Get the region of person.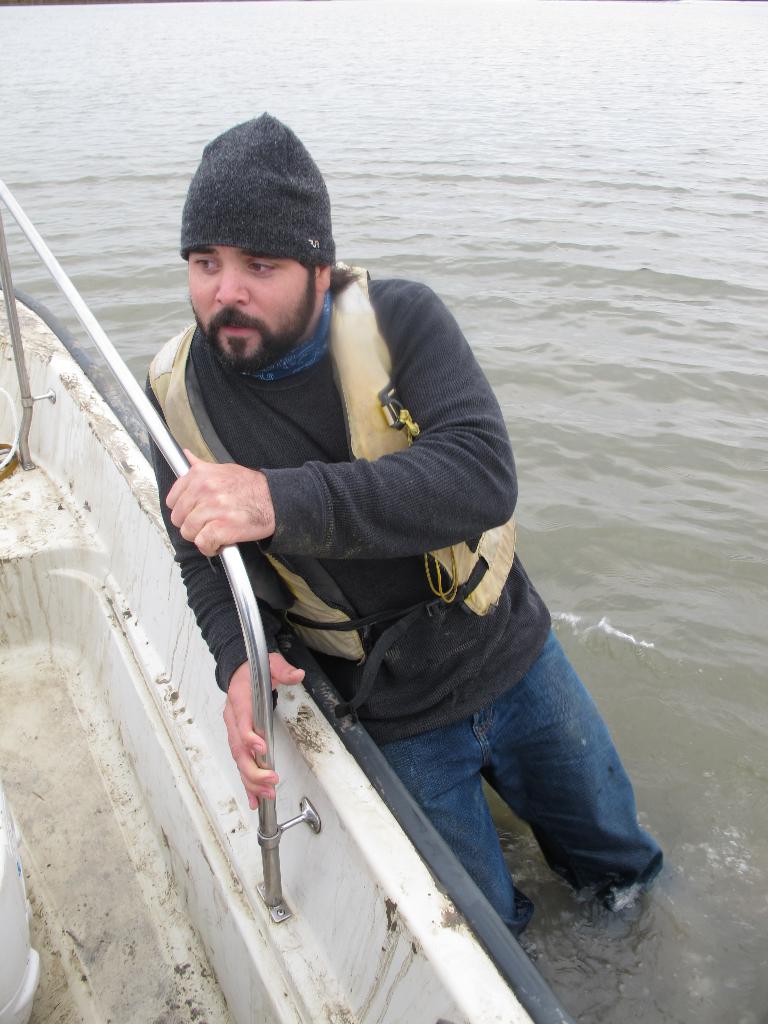
{"x1": 139, "y1": 111, "x2": 675, "y2": 948}.
